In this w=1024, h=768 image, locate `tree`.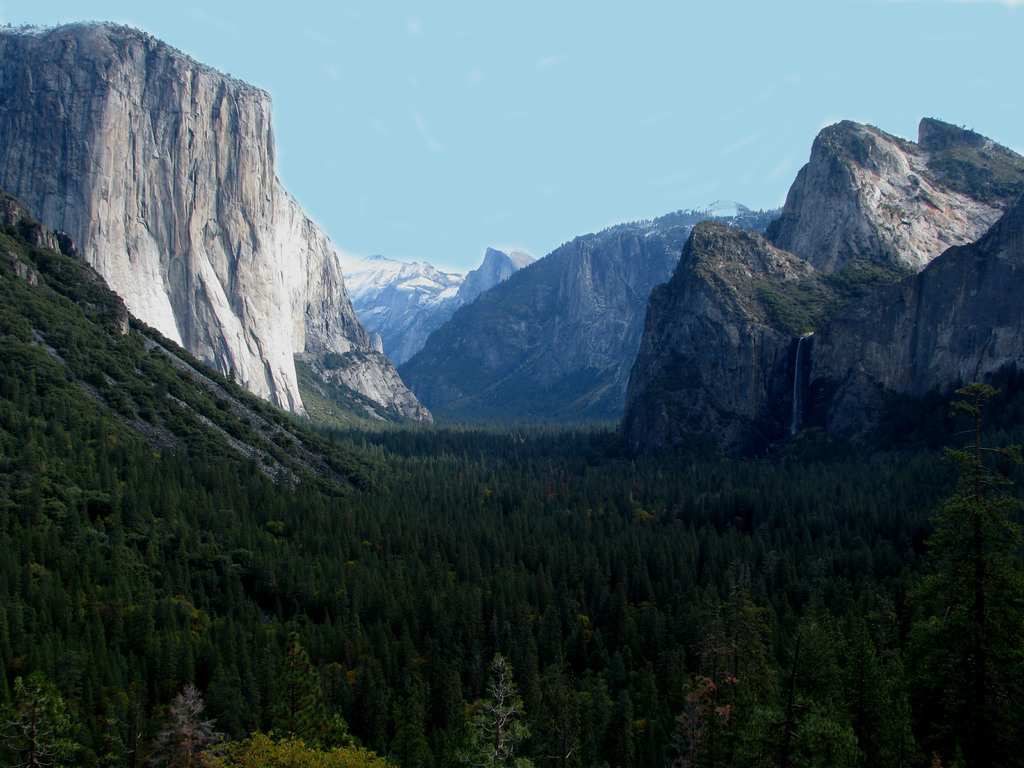
Bounding box: 925, 361, 1021, 660.
